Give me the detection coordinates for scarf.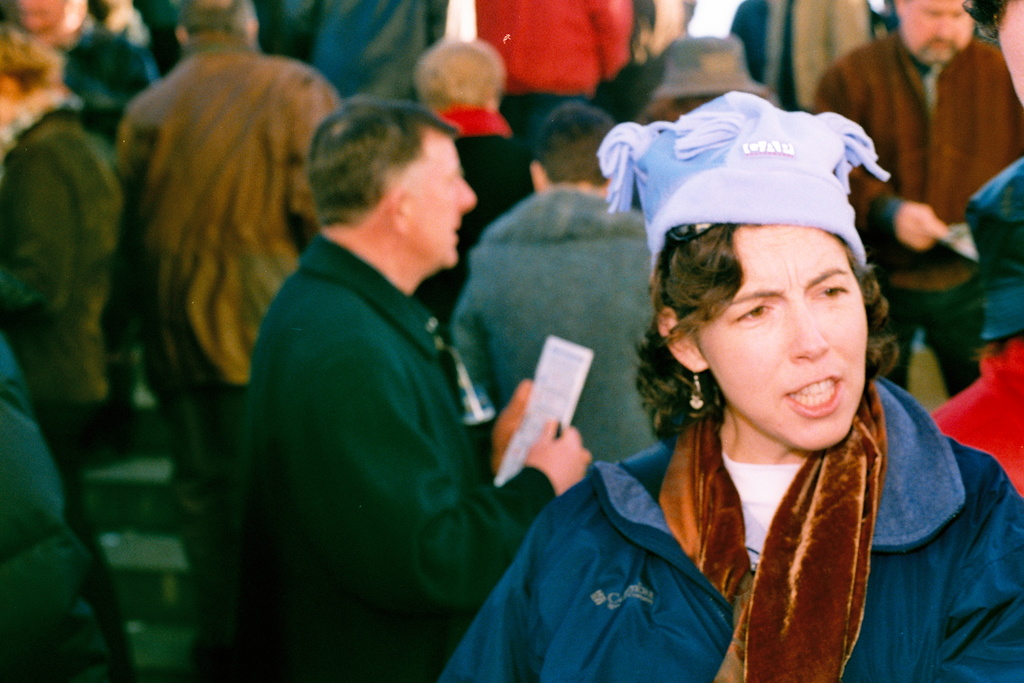
Rect(810, 36, 1023, 306).
